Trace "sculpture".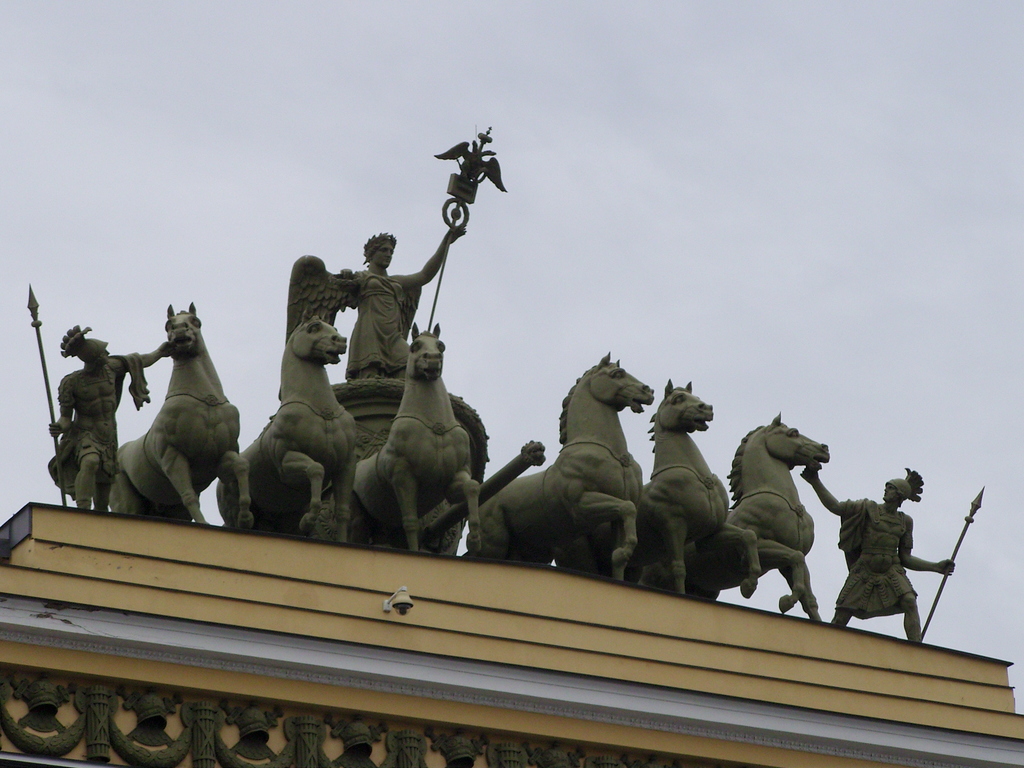
Traced to box(28, 276, 173, 516).
